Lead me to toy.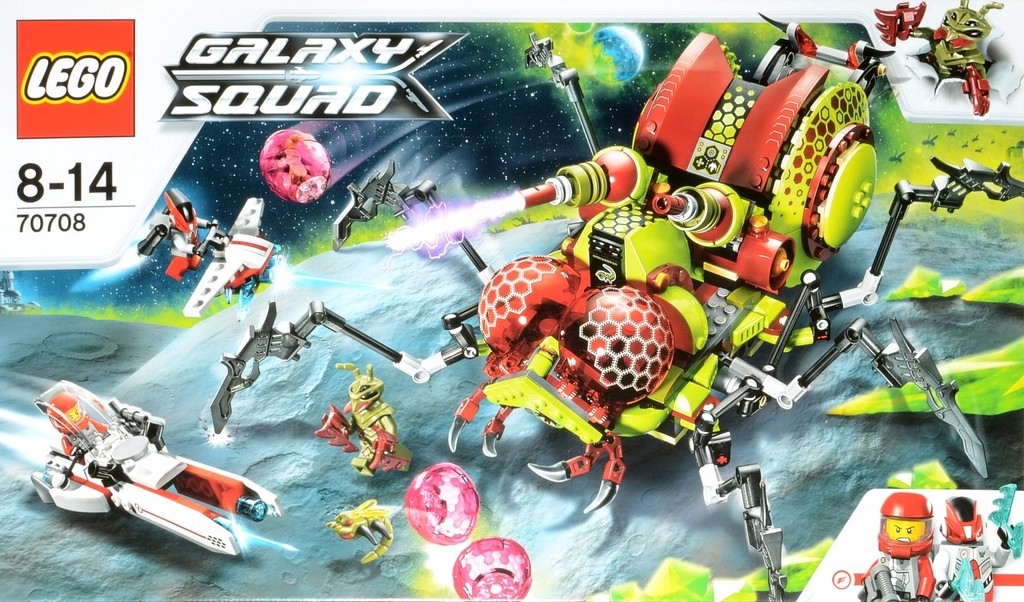
Lead to (870,493,953,590).
